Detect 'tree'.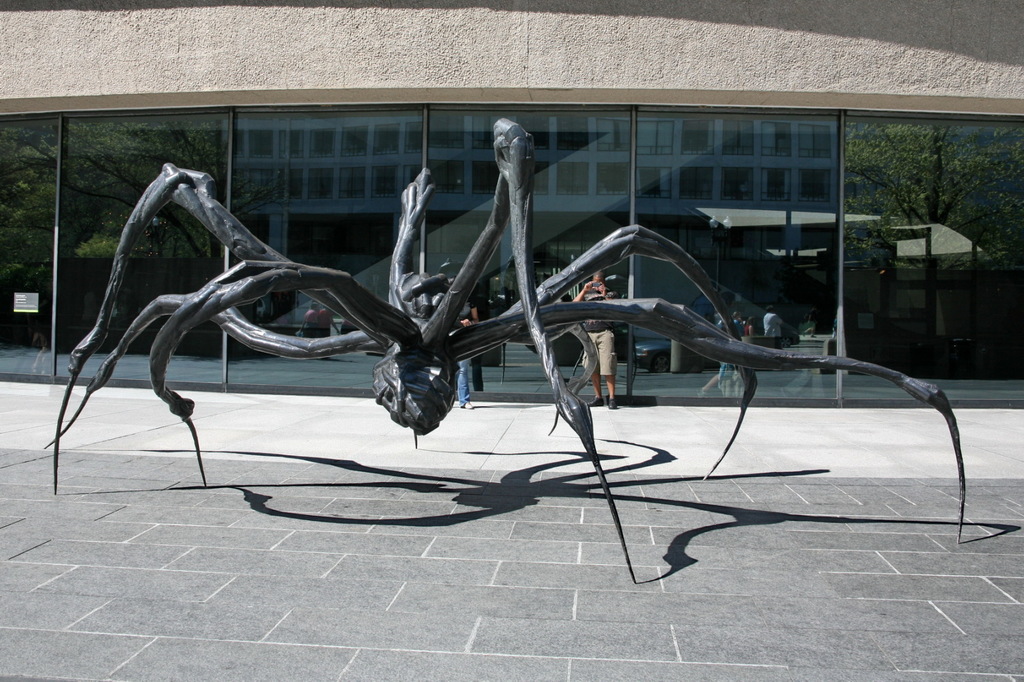
Detected at pyautogui.locateOnScreen(844, 99, 1002, 263).
